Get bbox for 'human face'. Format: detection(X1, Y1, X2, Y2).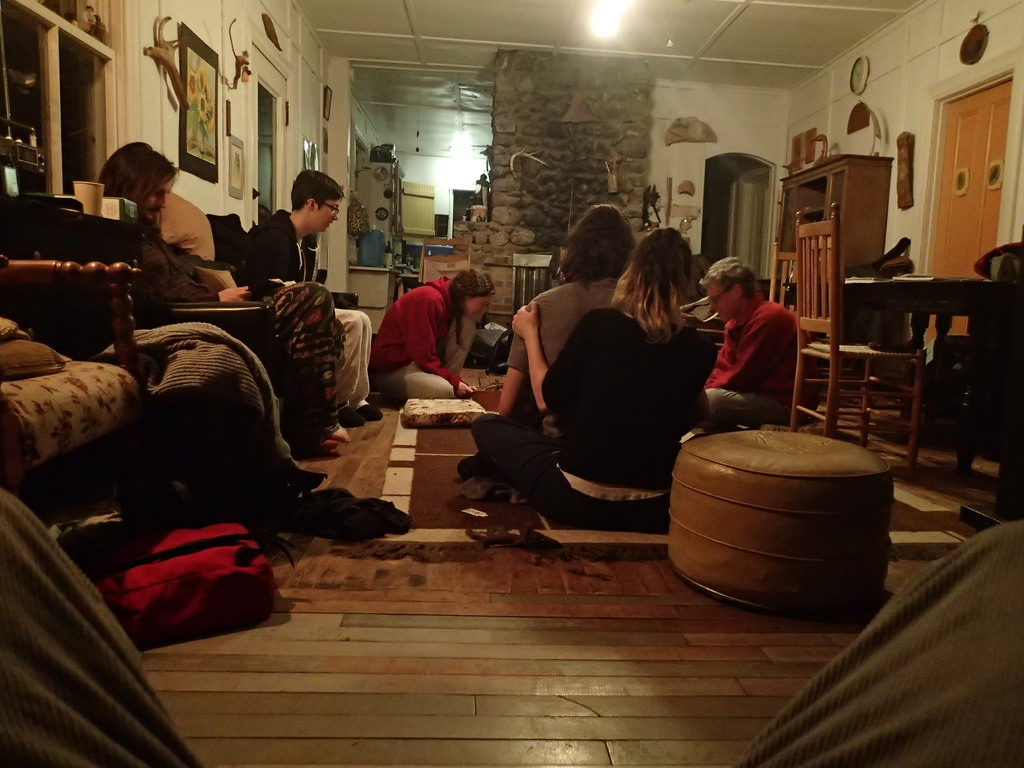
detection(146, 182, 170, 220).
